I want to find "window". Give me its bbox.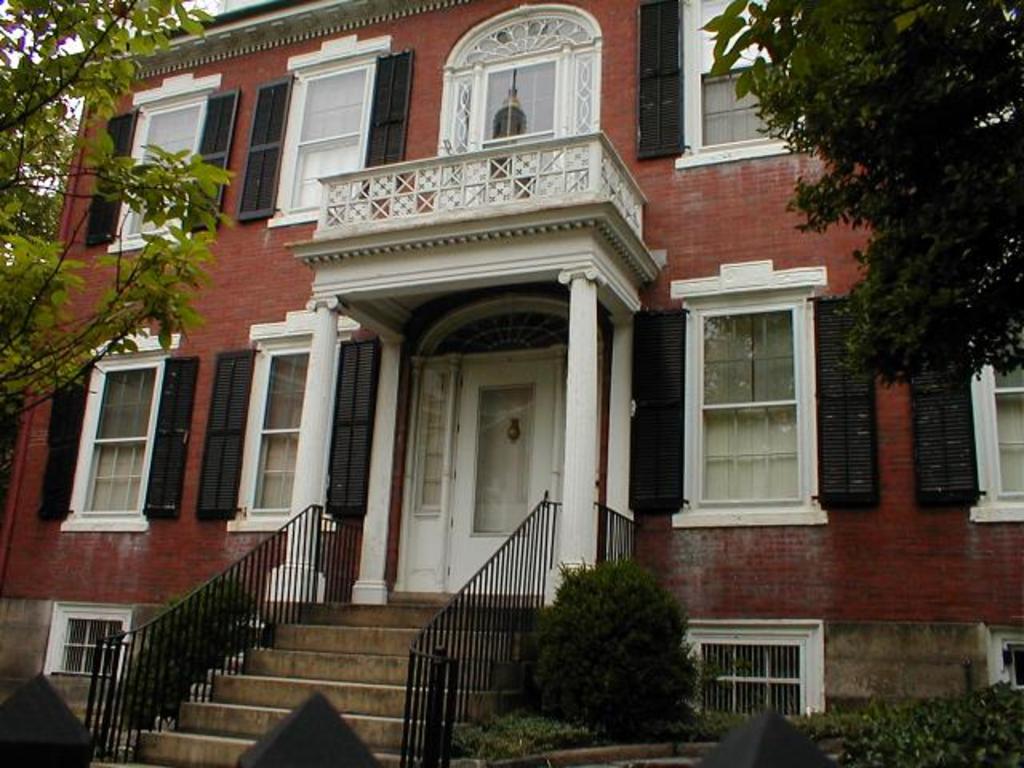
rect(235, 30, 416, 227).
